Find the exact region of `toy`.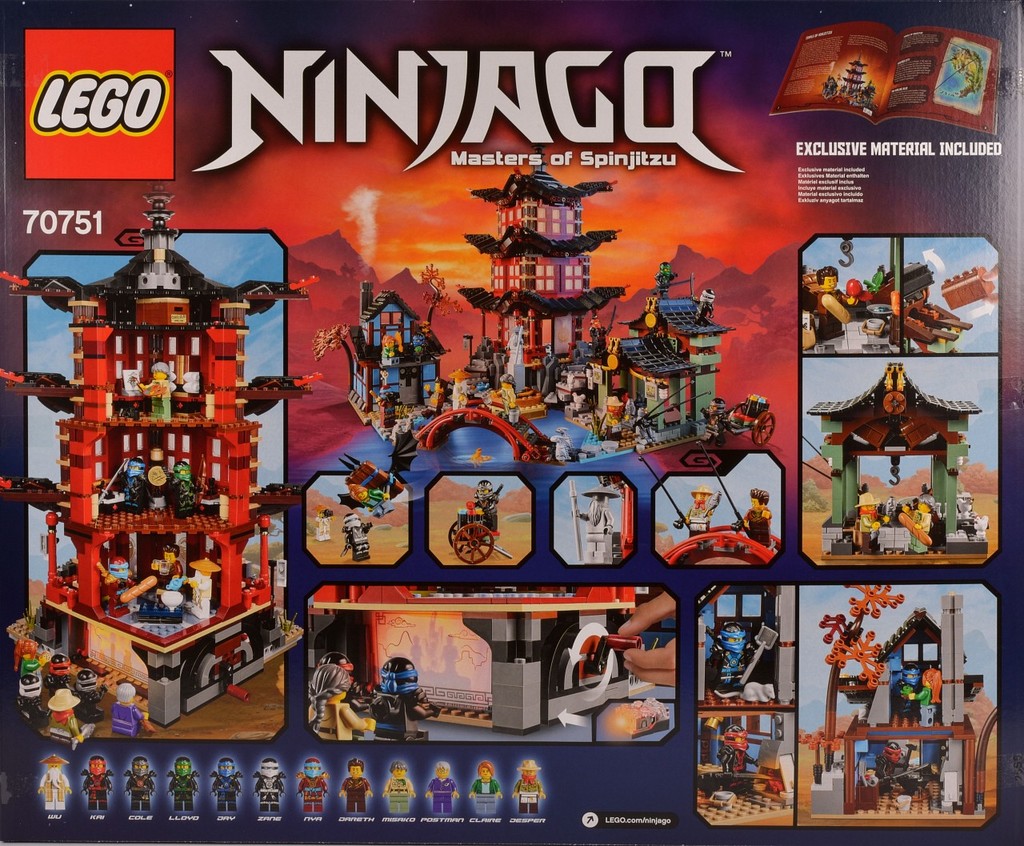
Exact region: (656,259,669,293).
